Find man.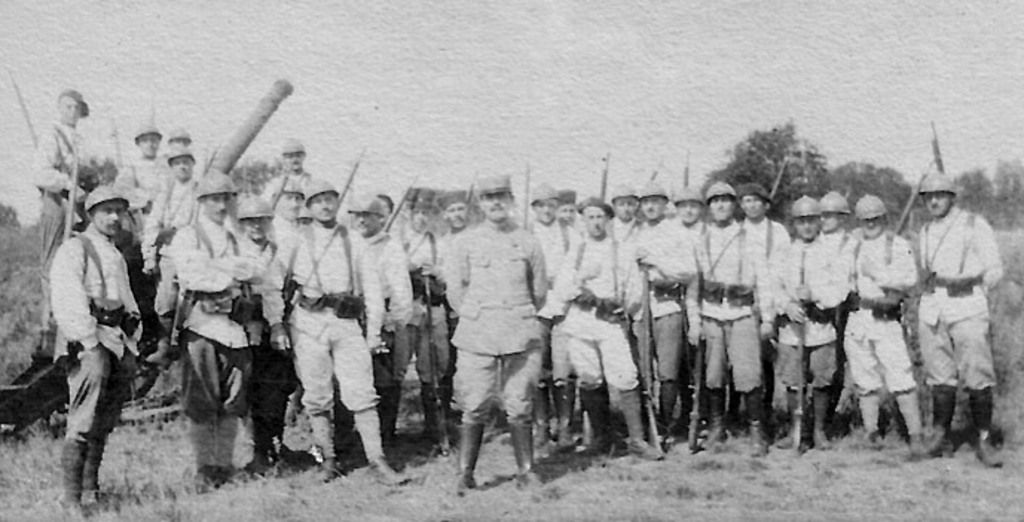
[x1=262, y1=134, x2=315, y2=205].
